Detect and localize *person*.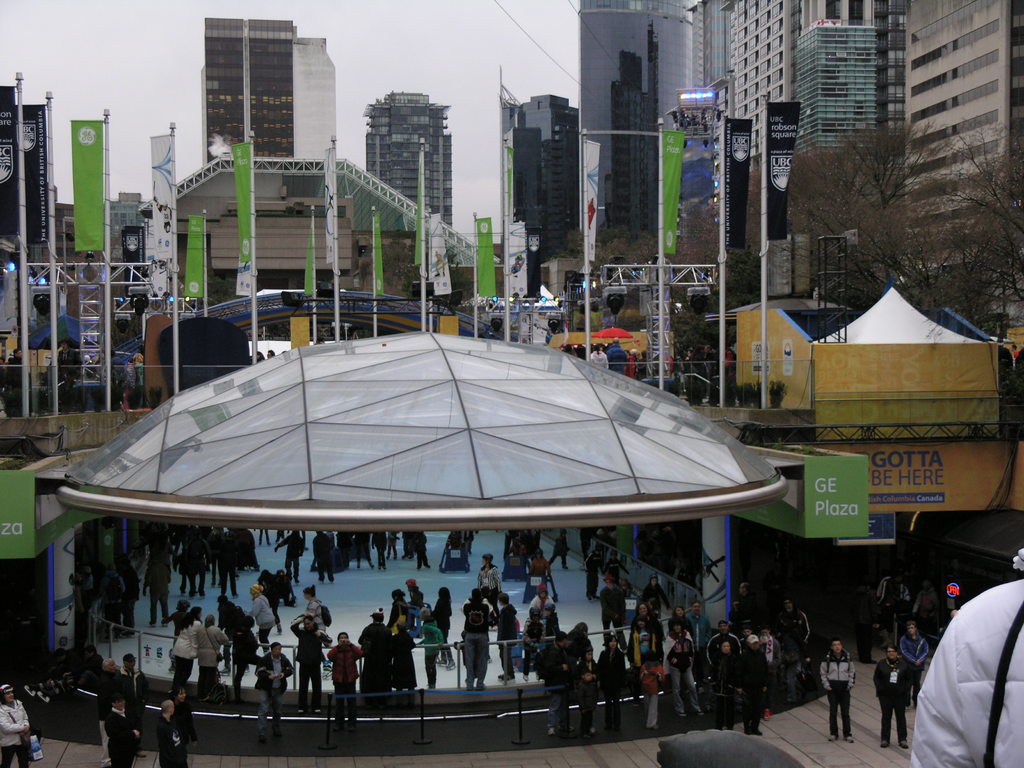
Localized at [250, 347, 266, 367].
